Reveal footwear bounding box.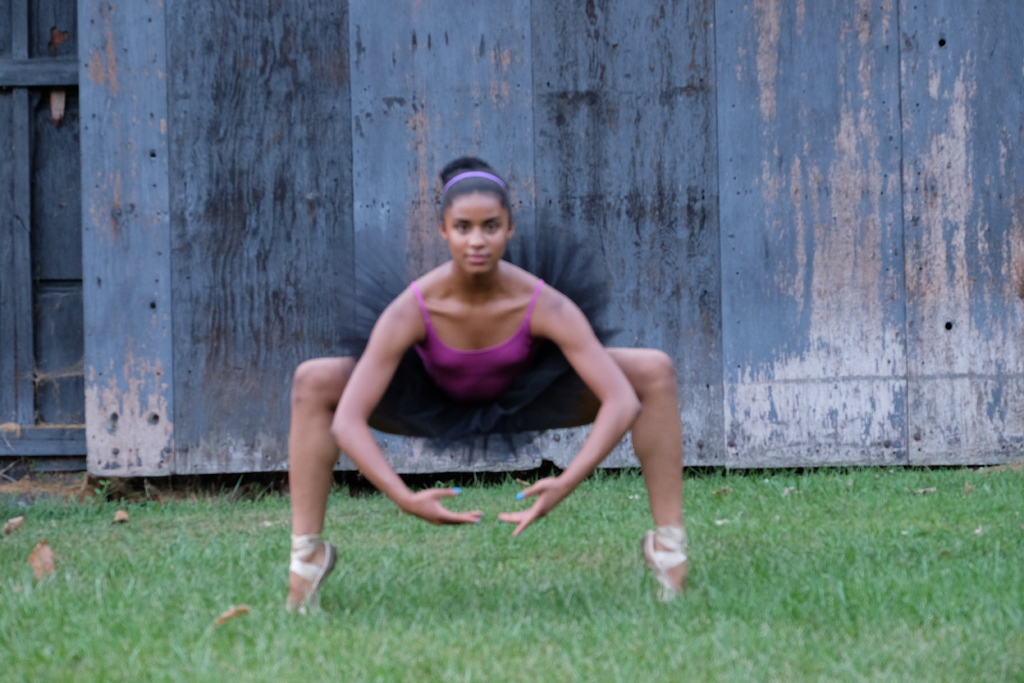
Revealed: 266,532,339,621.
